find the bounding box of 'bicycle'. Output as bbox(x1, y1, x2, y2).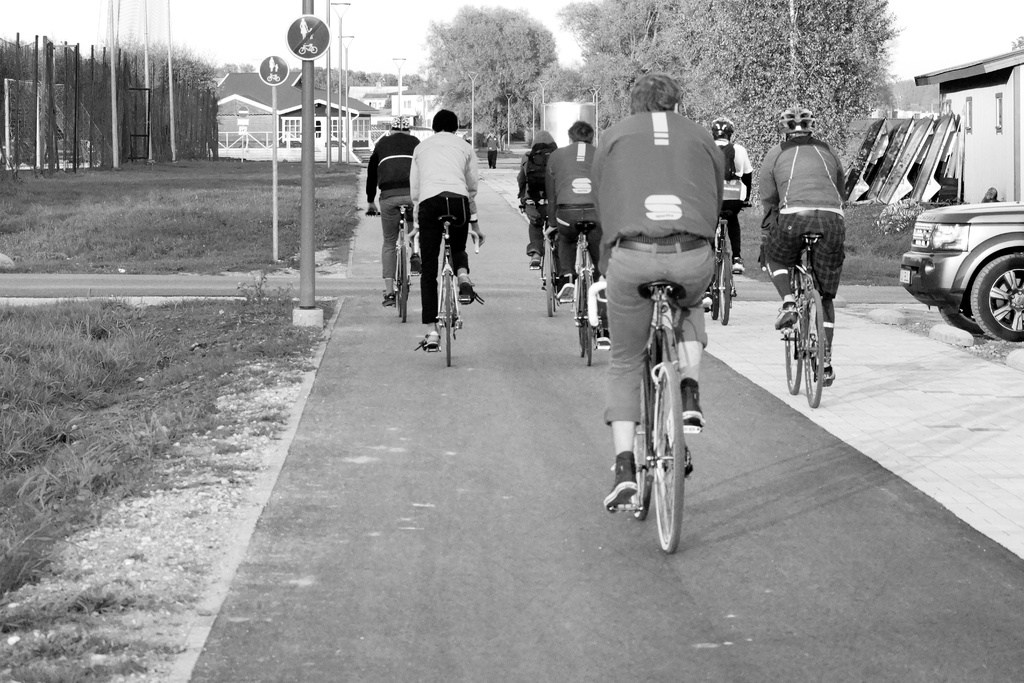
bbox(413, 211, 456, 374).
